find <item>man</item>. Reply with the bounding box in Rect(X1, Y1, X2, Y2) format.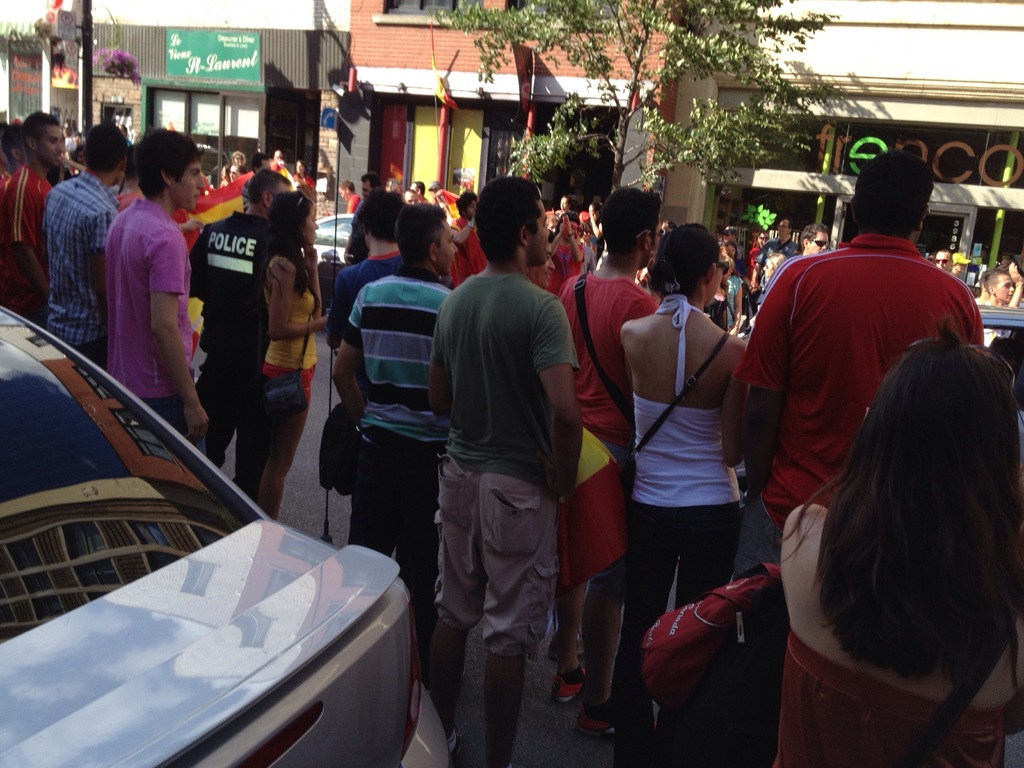
Rect(327, 191, 402, 400).
